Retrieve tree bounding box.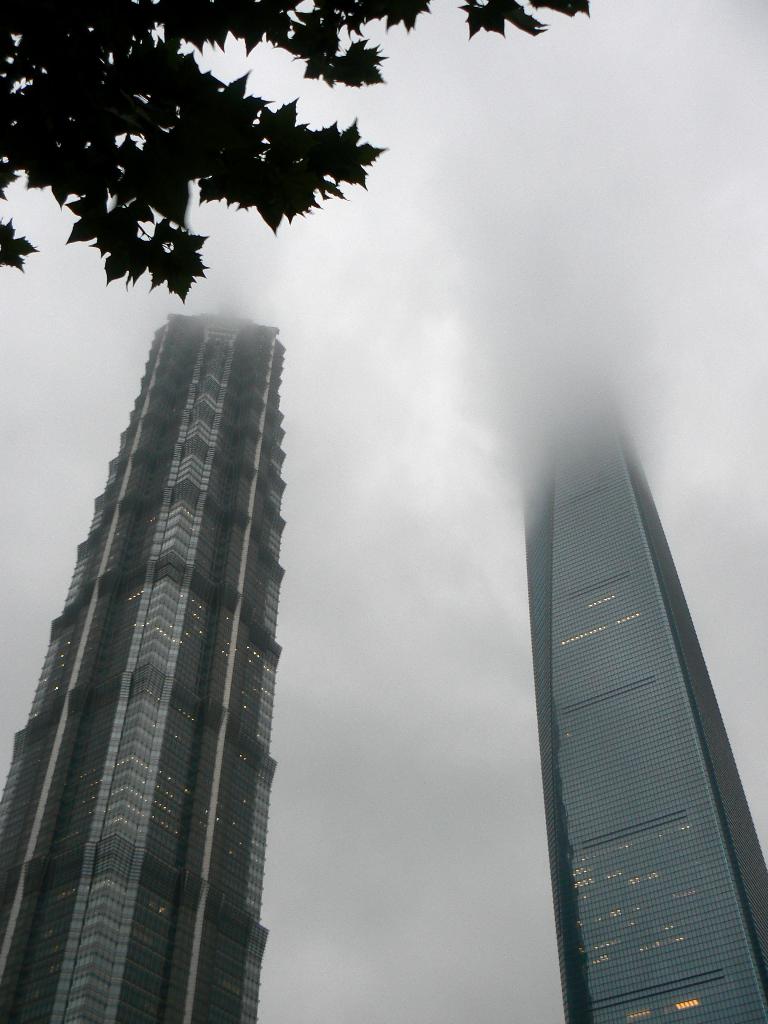
Bounding box: <bbox>0, 0, 610, 381</bbox>.
